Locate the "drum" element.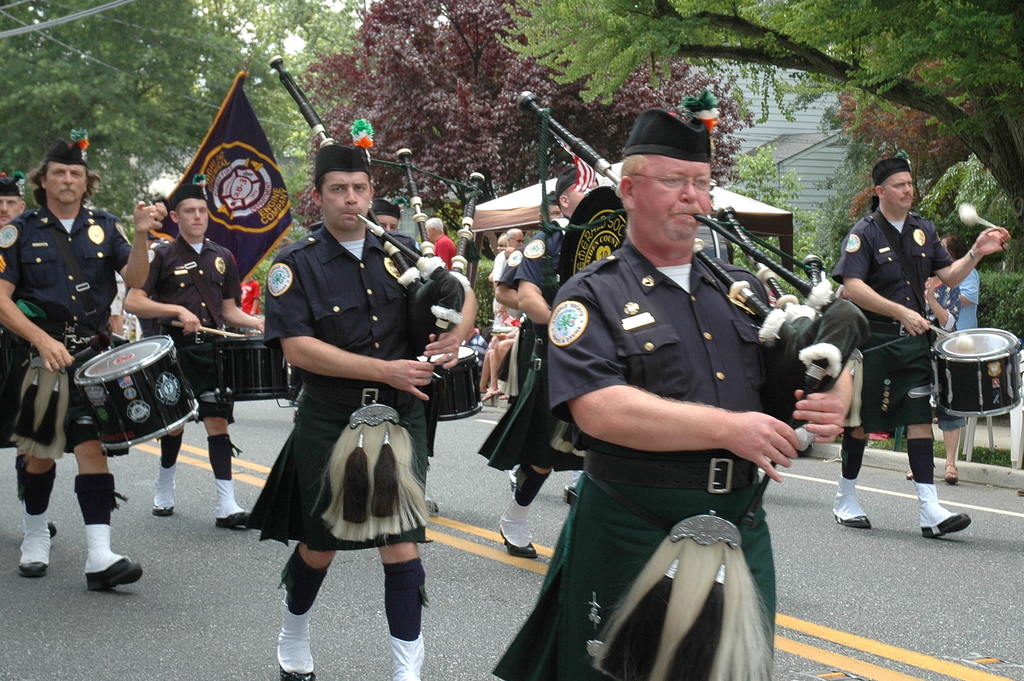
Element bbox: (left=73, top=334, right=196, bottom=455).
